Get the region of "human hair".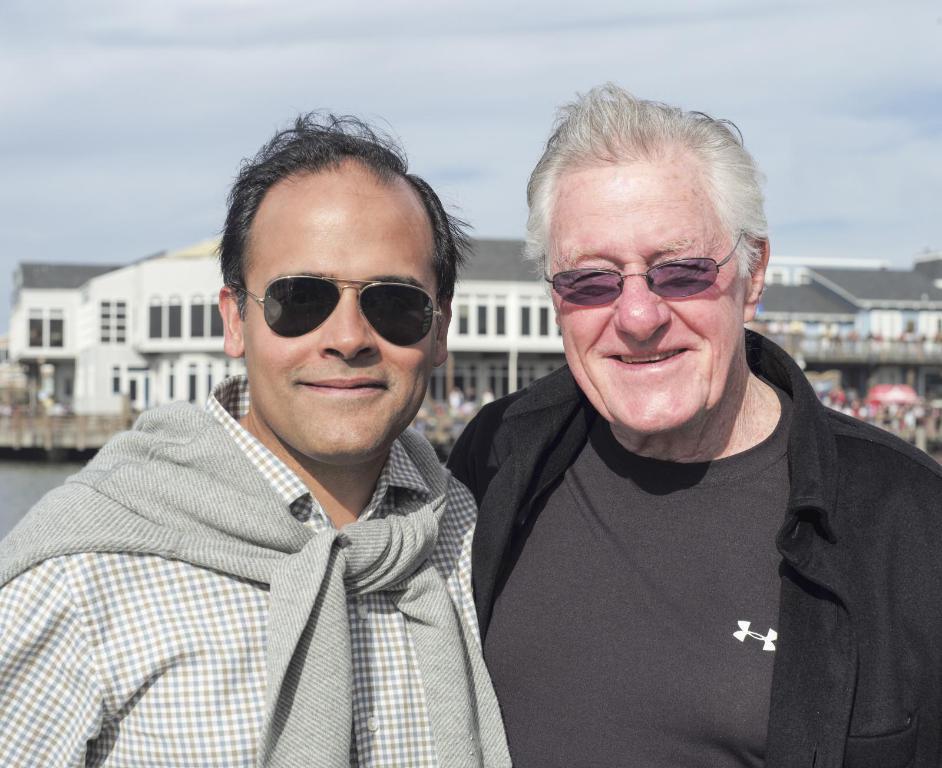
224:112:454:314.
